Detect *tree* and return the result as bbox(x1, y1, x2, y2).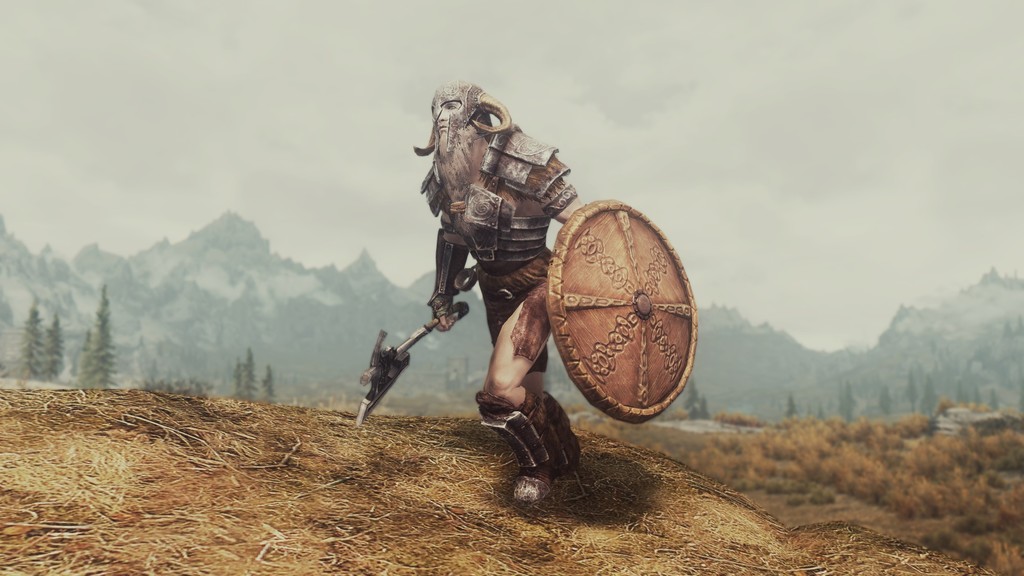
bbox(681, 382, 716, 432).
